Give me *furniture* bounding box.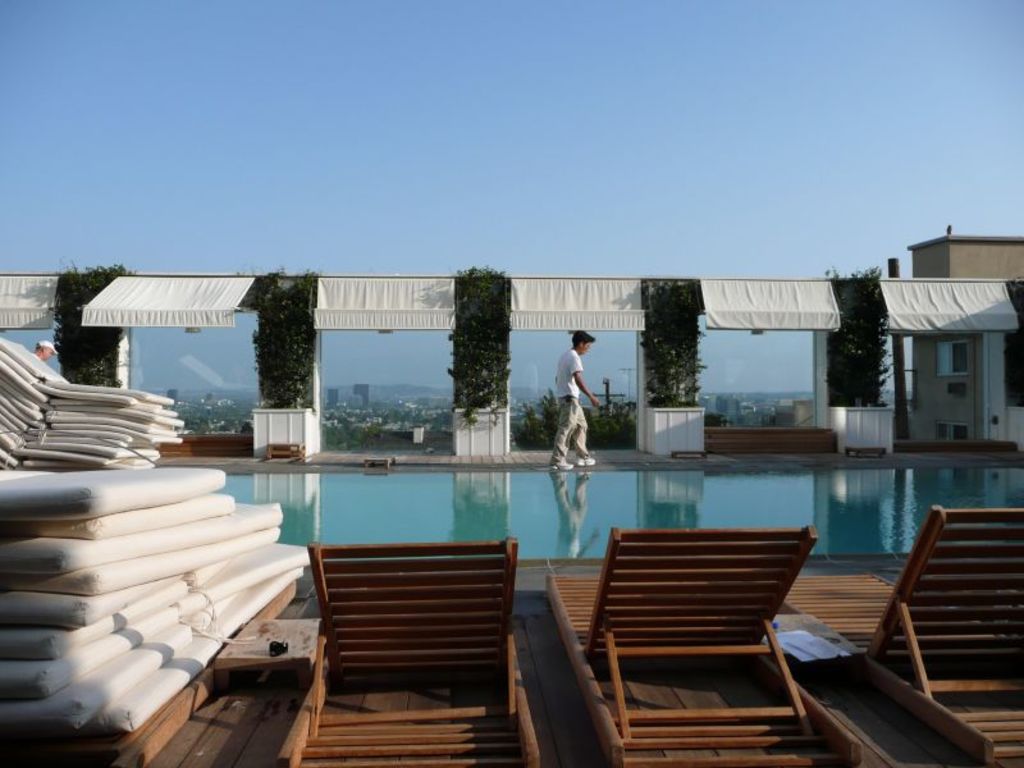
x1=274 y1=536 x2=545 y2=767.
